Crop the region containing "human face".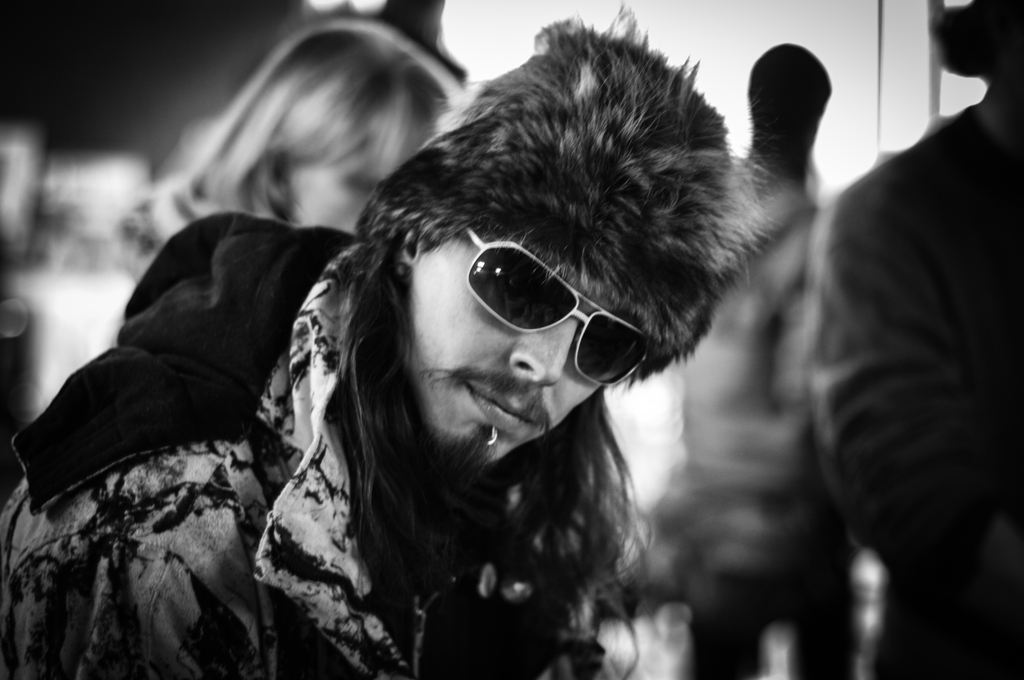
Crop region: bbox=[294, 134, 422, 234].
